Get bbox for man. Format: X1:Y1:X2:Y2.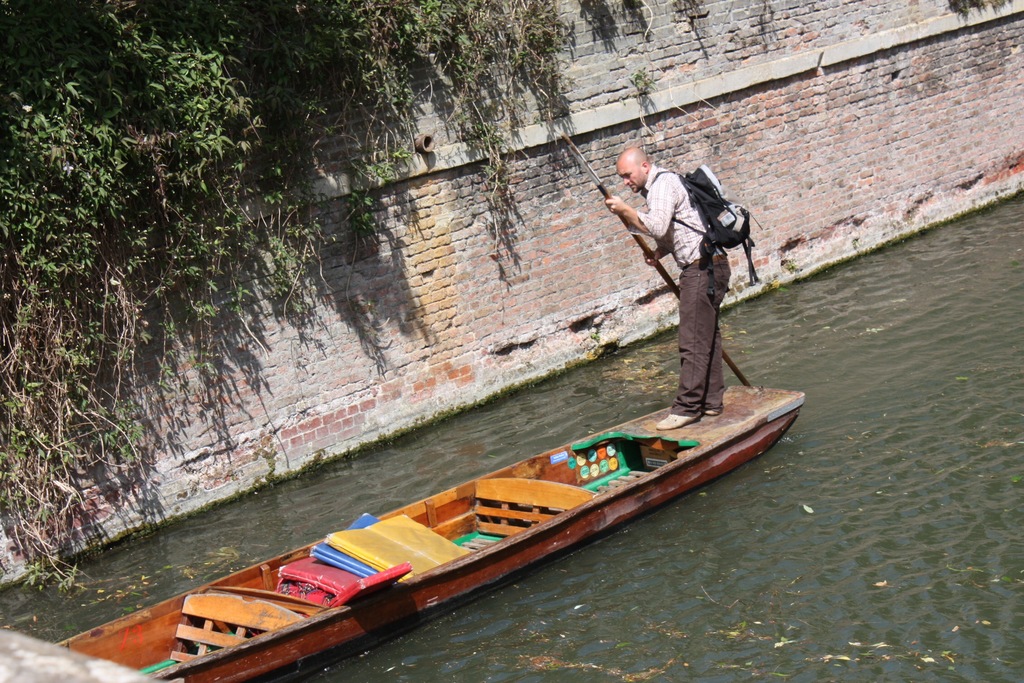
611:141:766:432.
